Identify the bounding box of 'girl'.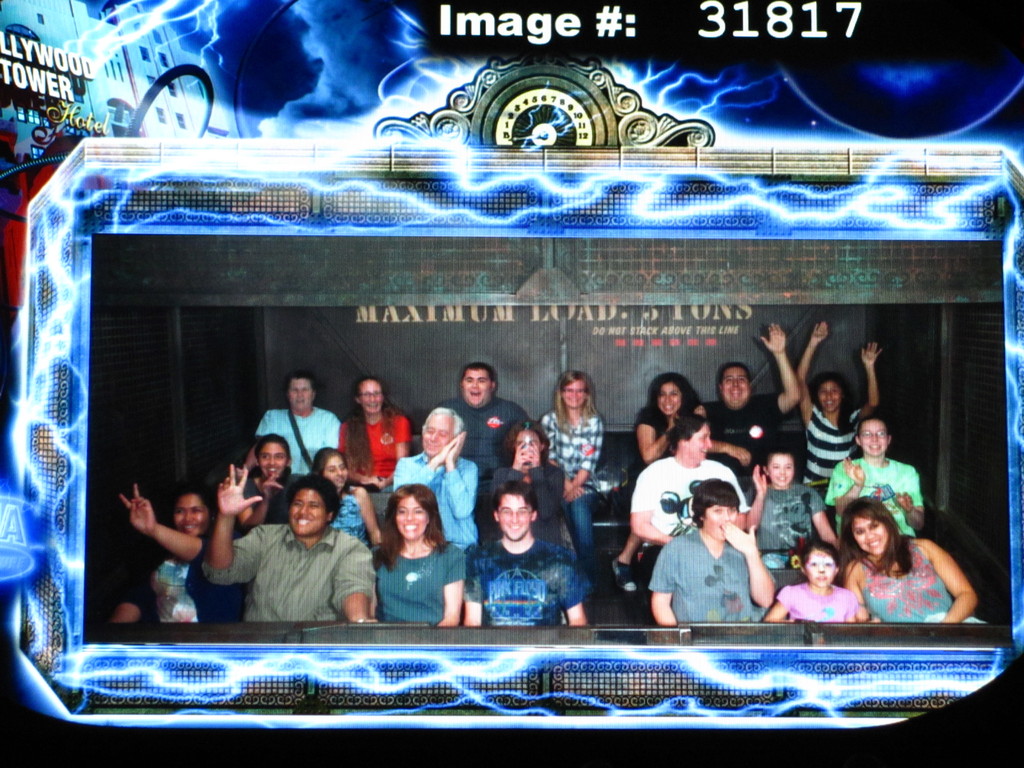
<region>759, 543, 860, 621</region>.
